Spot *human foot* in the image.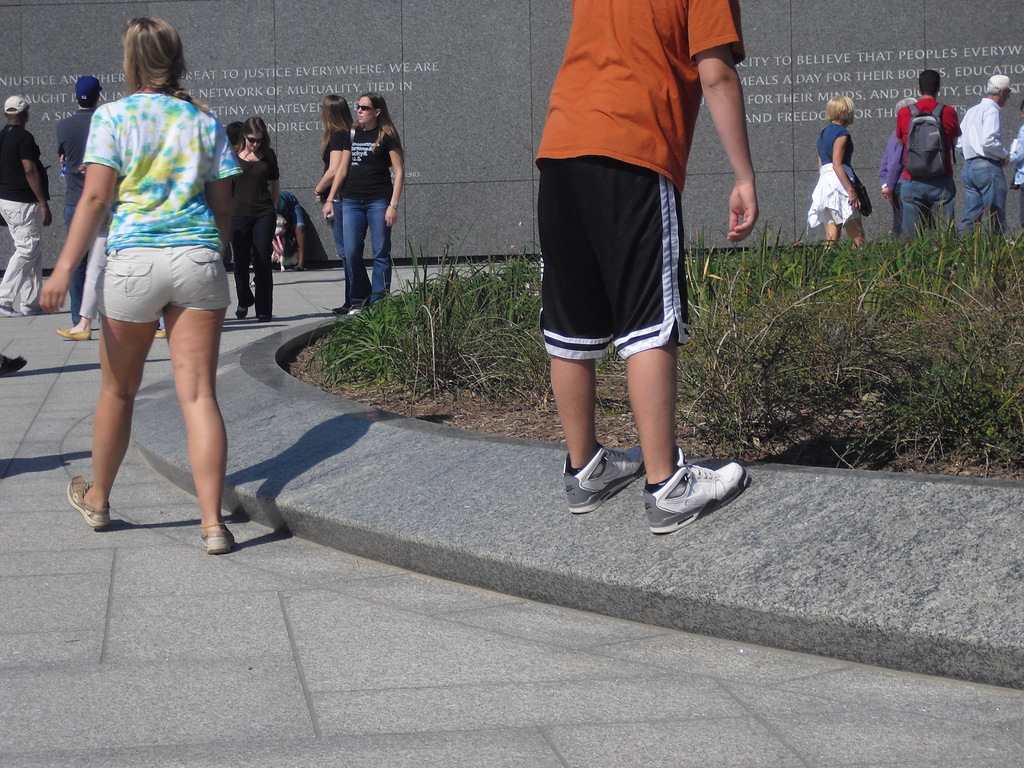
*human foot* found at locate(0, 294, 24, 315).
